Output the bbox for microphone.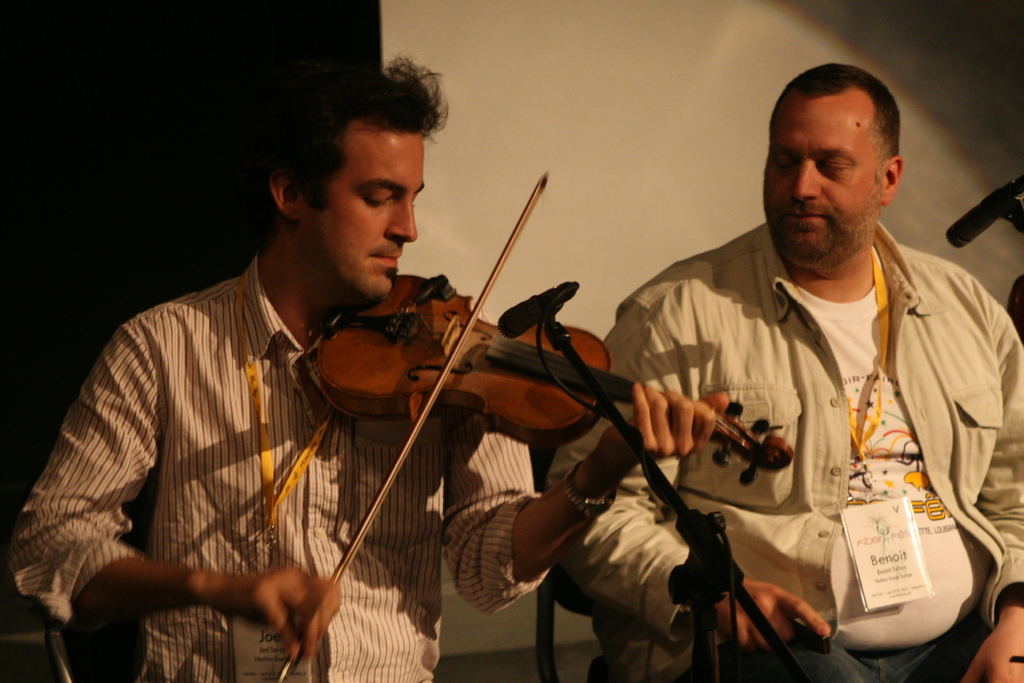
bbox(493, 282, 577, 340).
